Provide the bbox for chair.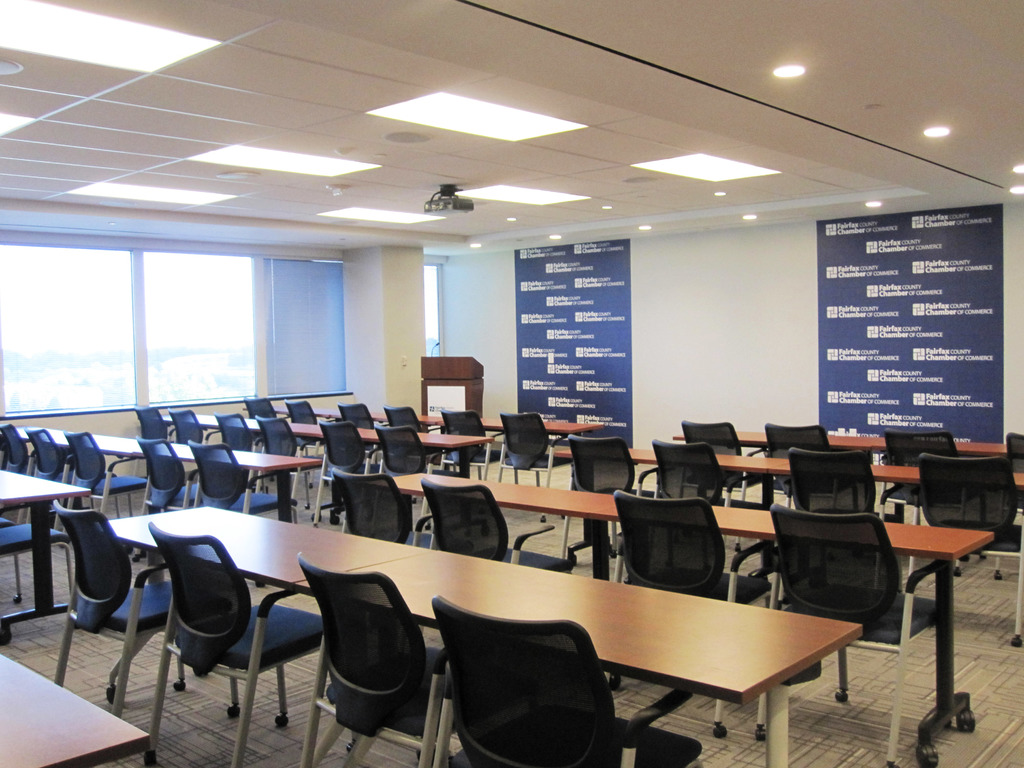
<region>164, 410, 225, 447</region>.
